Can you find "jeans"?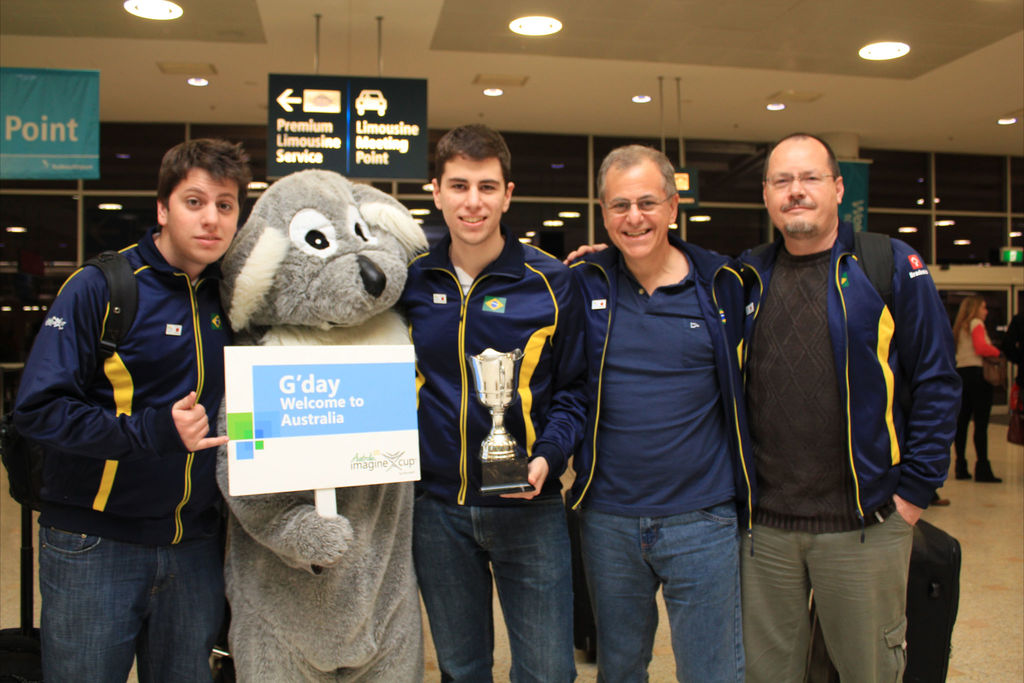
Yes, bounding box: 577 507 743 682.
